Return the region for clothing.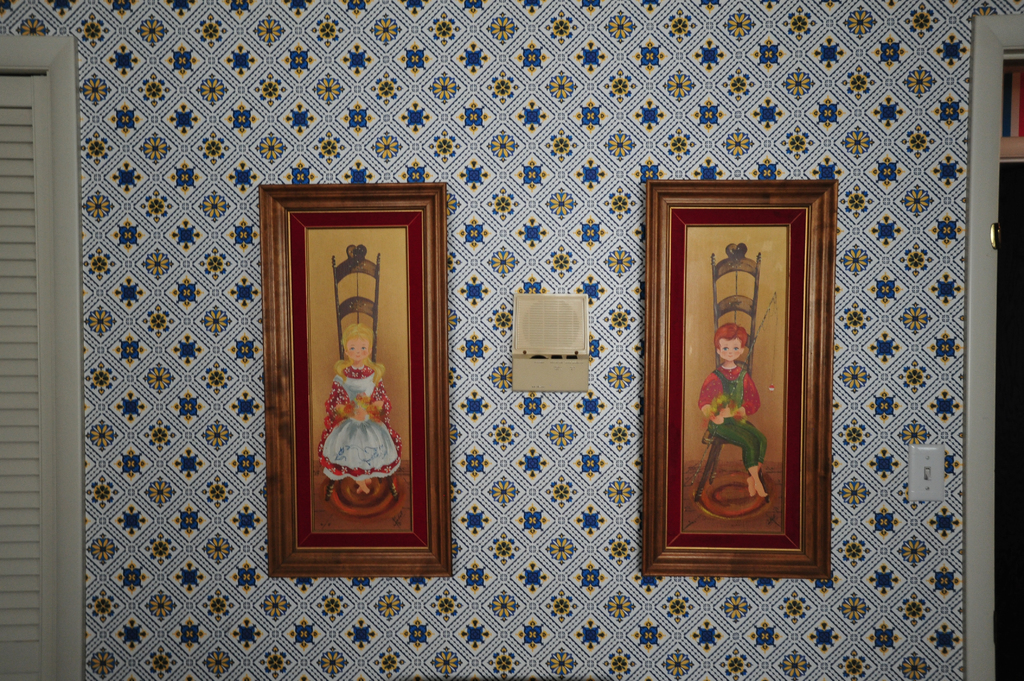
(697, 365, 765, 468).
